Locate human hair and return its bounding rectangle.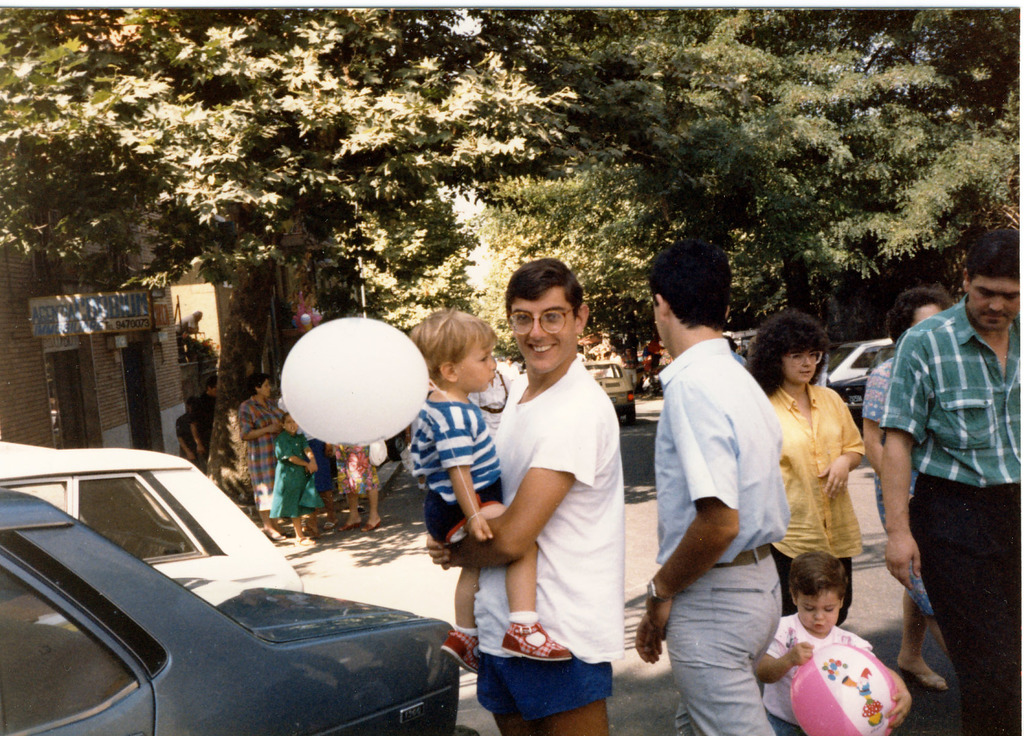
205 372 219 395.
